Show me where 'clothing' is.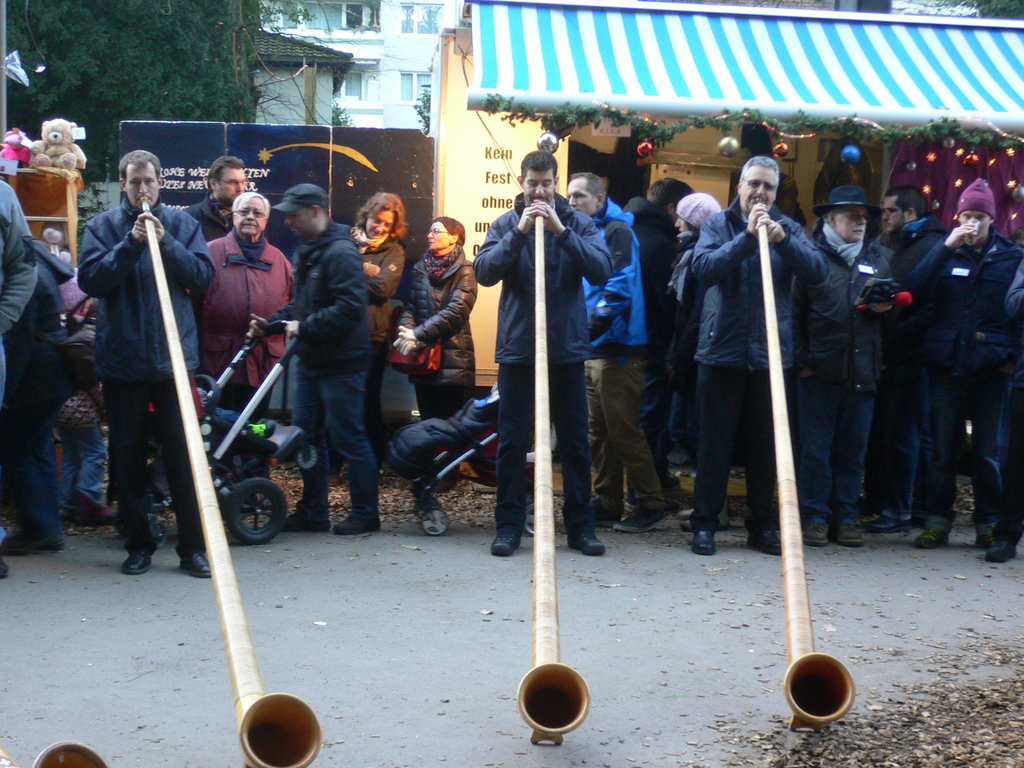
'clothing' is at crop(637, 211, 676, 516).
